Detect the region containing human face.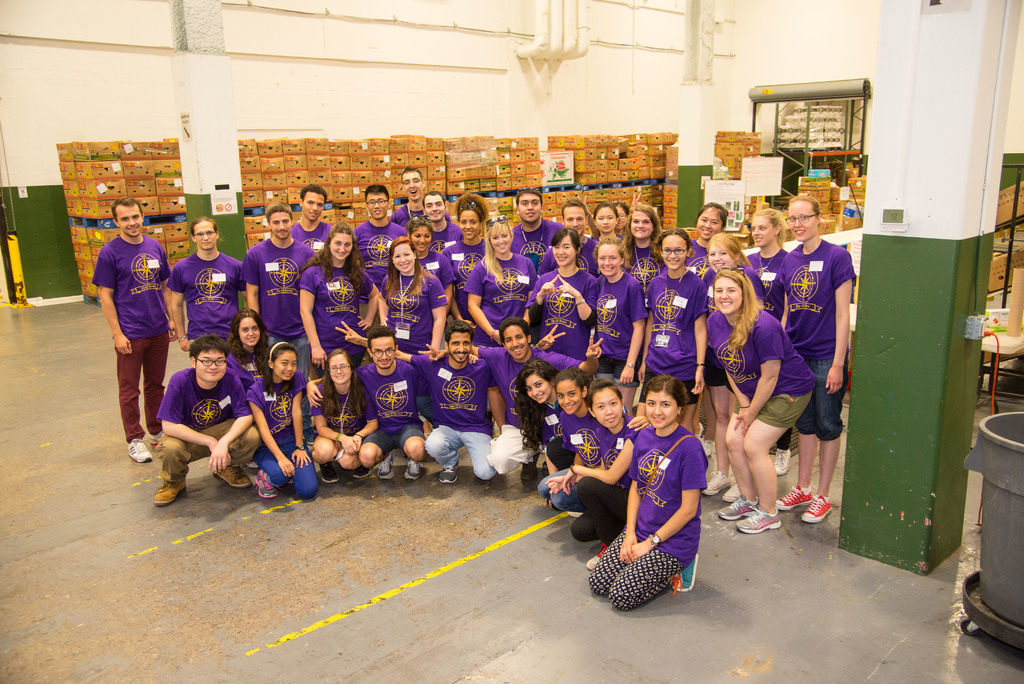
<region>751, 216, 771, 246</region>.
